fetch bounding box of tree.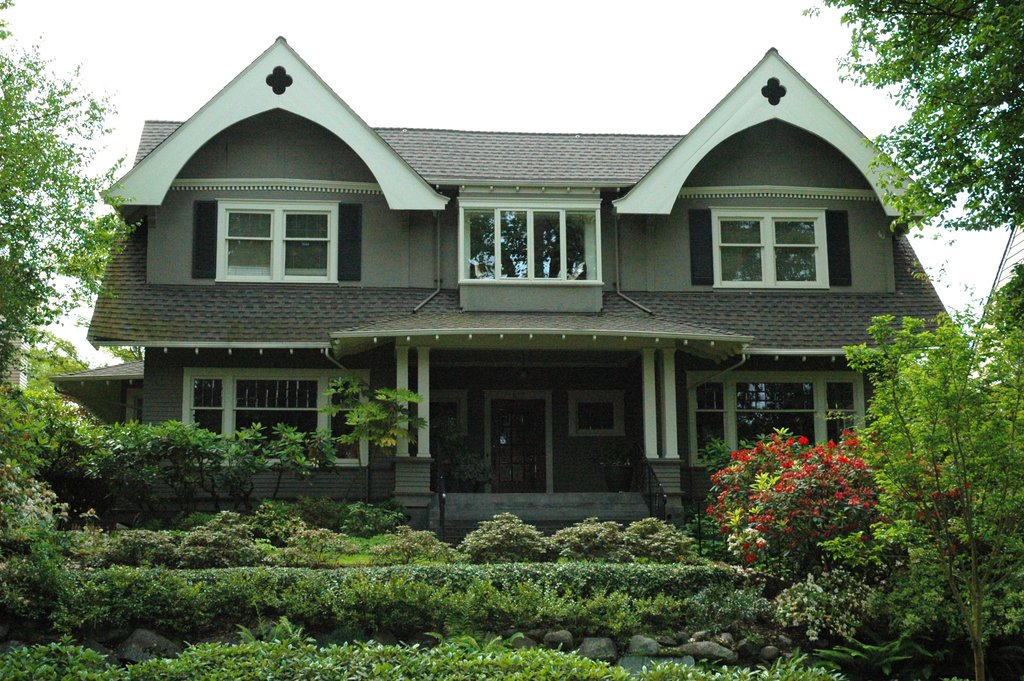
Bbox: [24, 340, 88, 389].
